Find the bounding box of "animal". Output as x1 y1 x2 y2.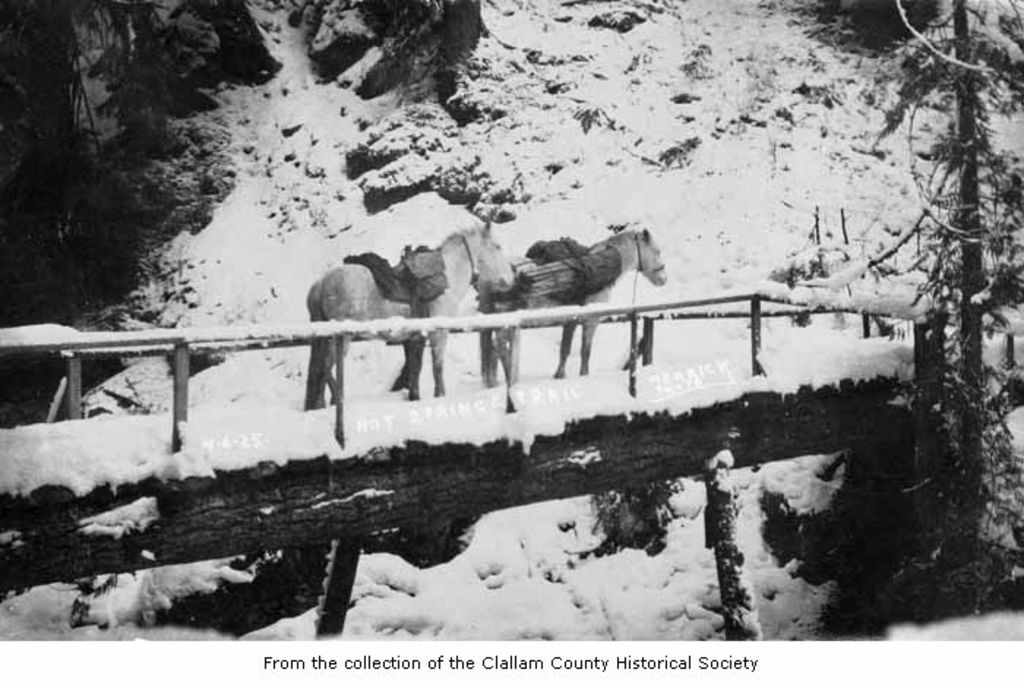
300 215 516 410.
